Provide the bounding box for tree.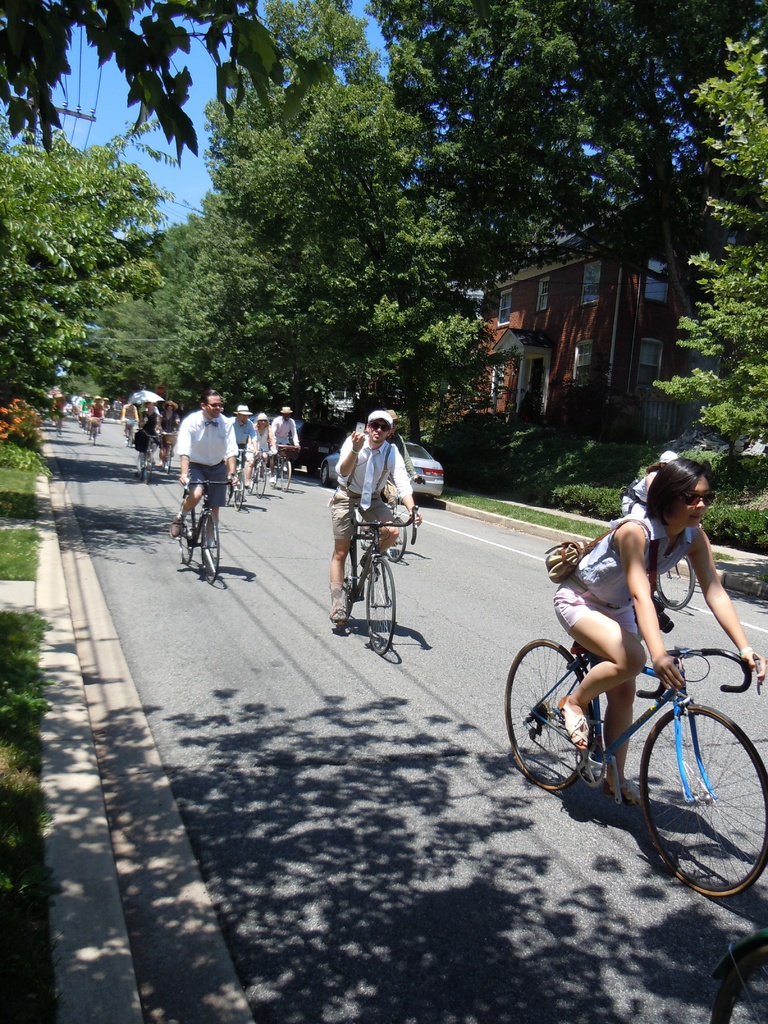
box=[655, 28, 767, 456].
